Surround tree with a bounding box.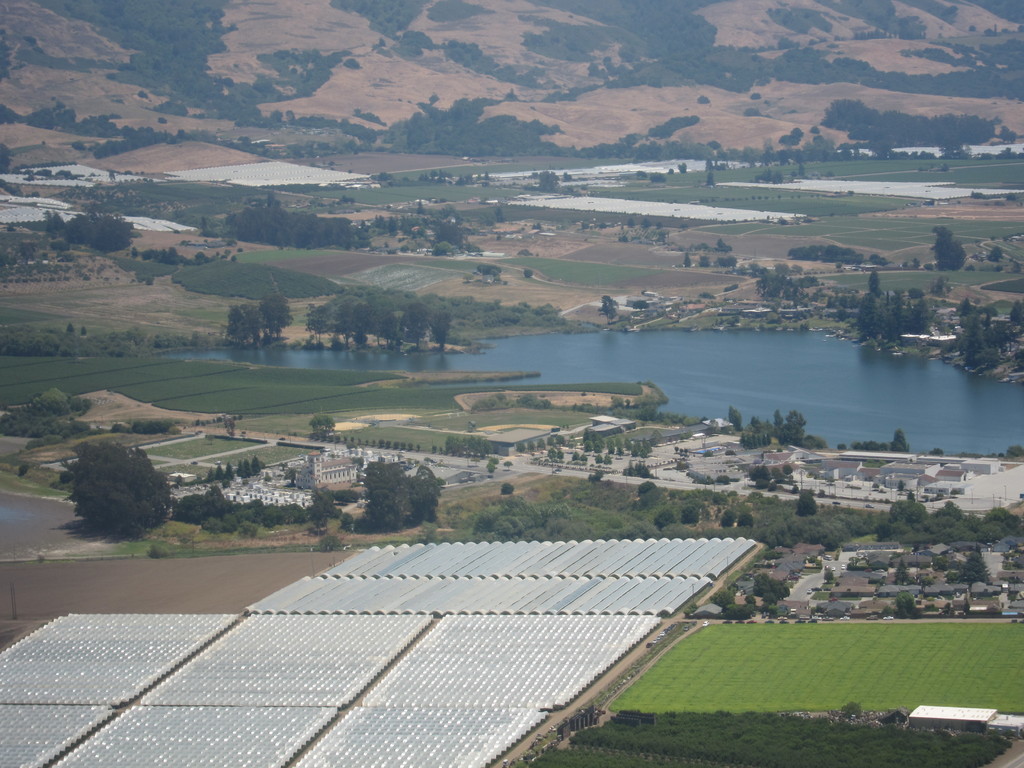
locate(227, 300, 268, 349).
